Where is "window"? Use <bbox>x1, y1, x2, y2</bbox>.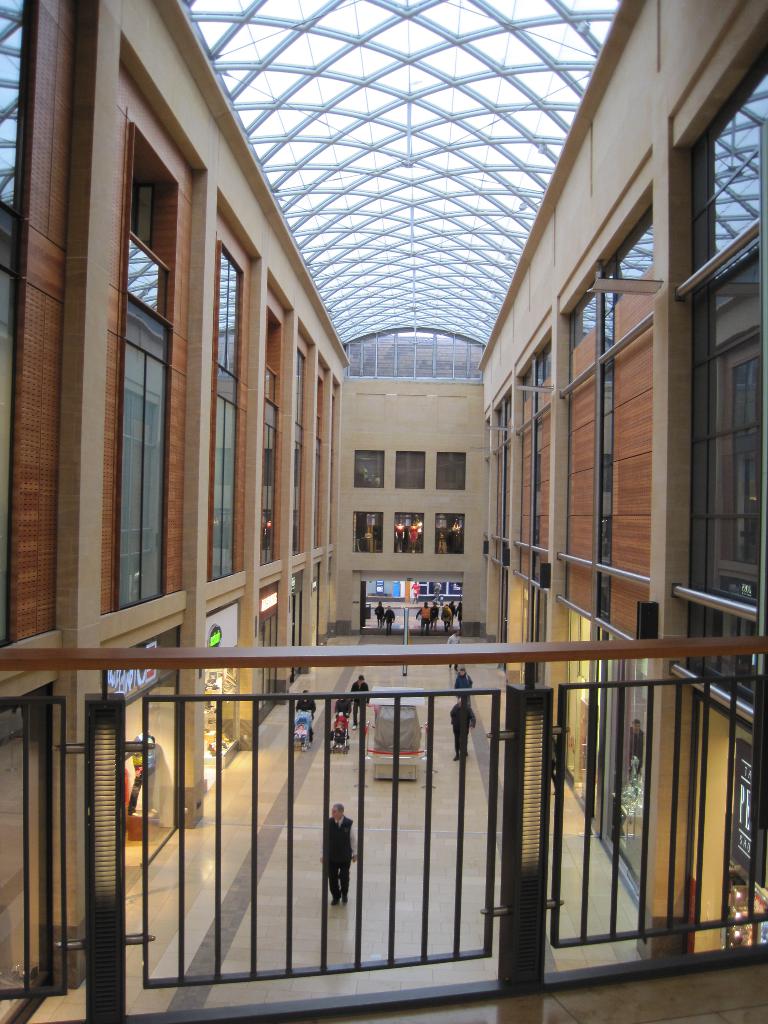
<bbox>314, 435, 321, 550</bbox>.
